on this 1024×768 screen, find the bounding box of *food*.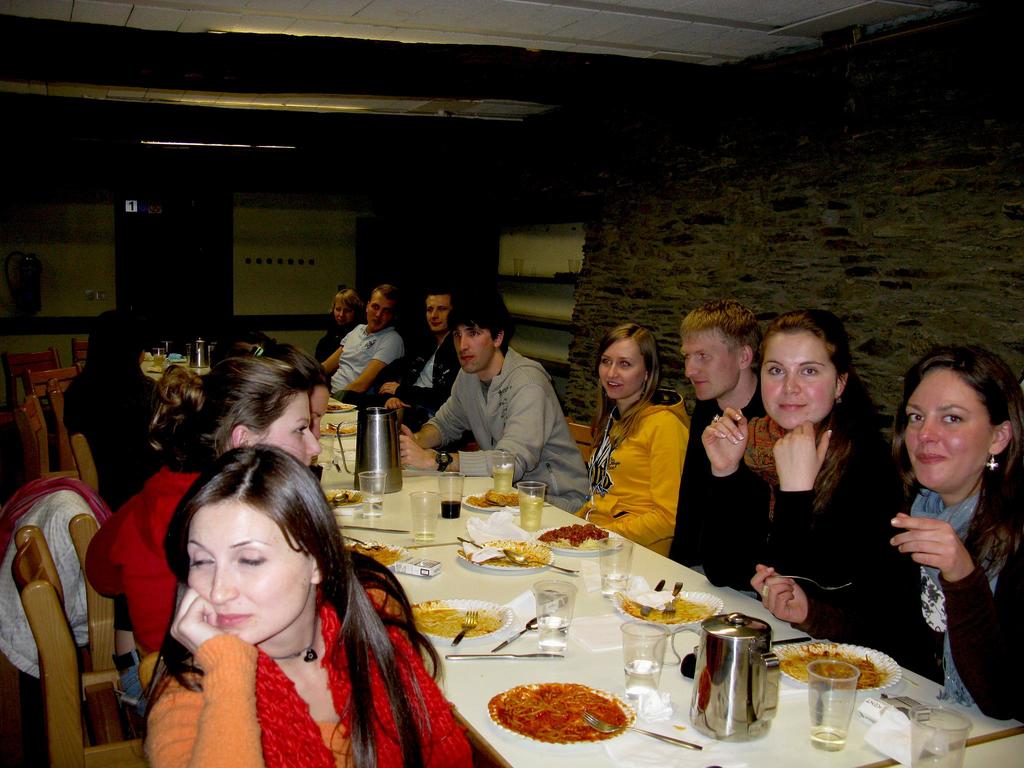
Bounding box: (left=785, top=646, right=898, bottom=691).
